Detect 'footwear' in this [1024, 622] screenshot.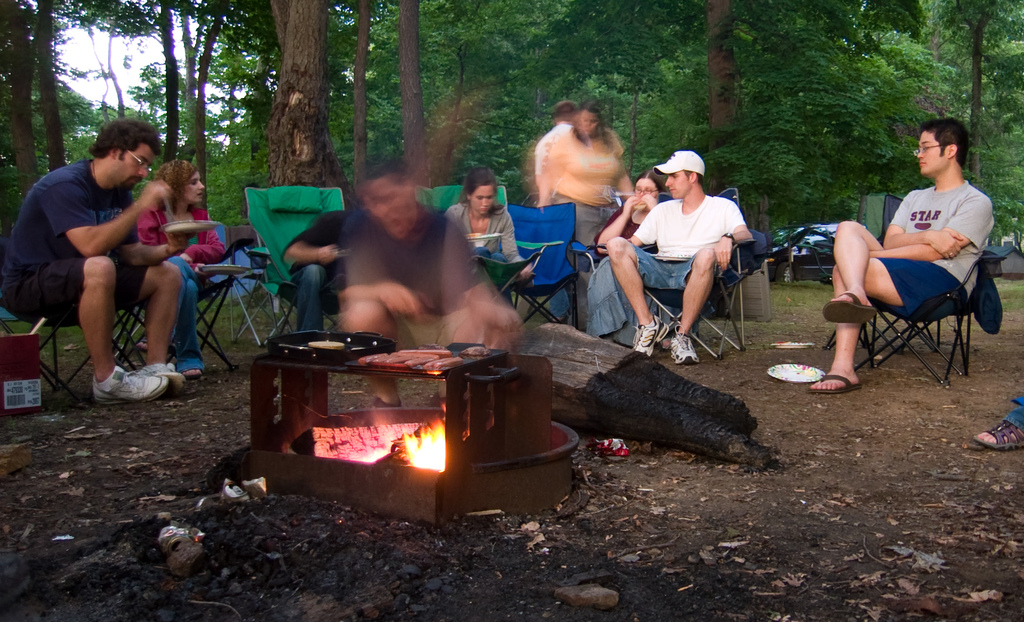
Detection: Rect(90, 366, 168, 400).
